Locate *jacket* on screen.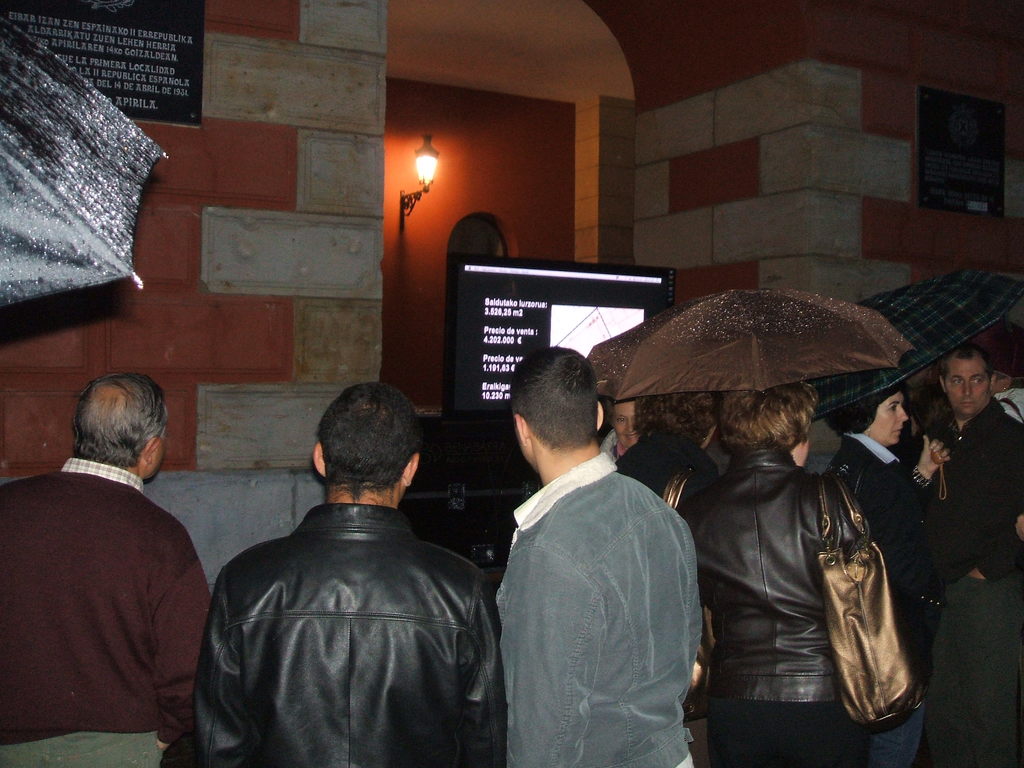
On screen at [left=193, top=500, right=508, bottom=767].
